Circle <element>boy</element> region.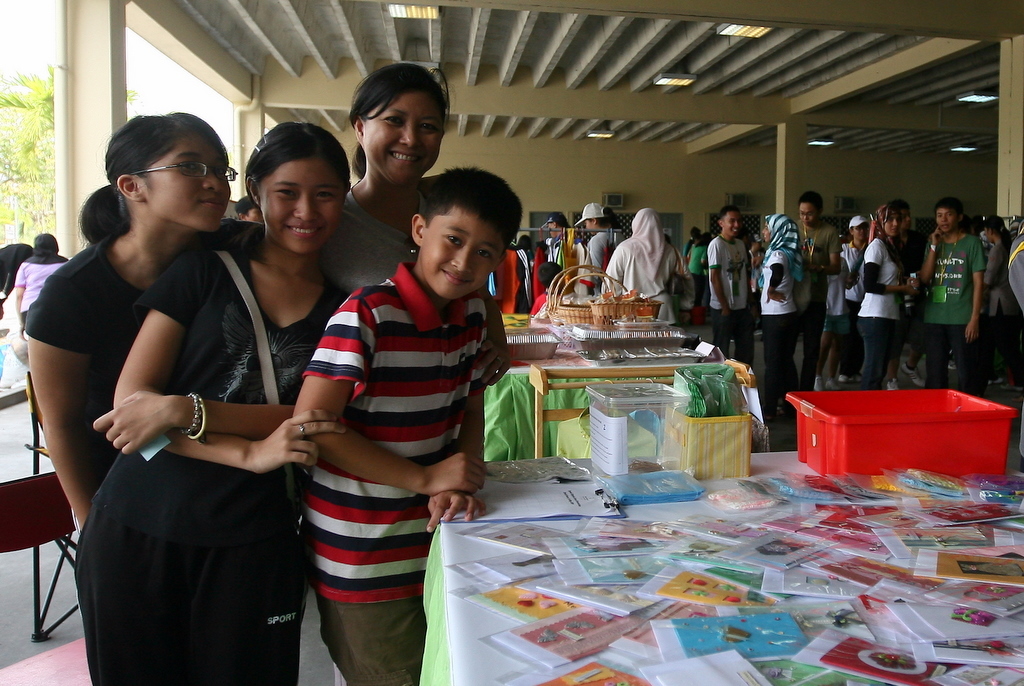
Region: [707,205,753,367].
